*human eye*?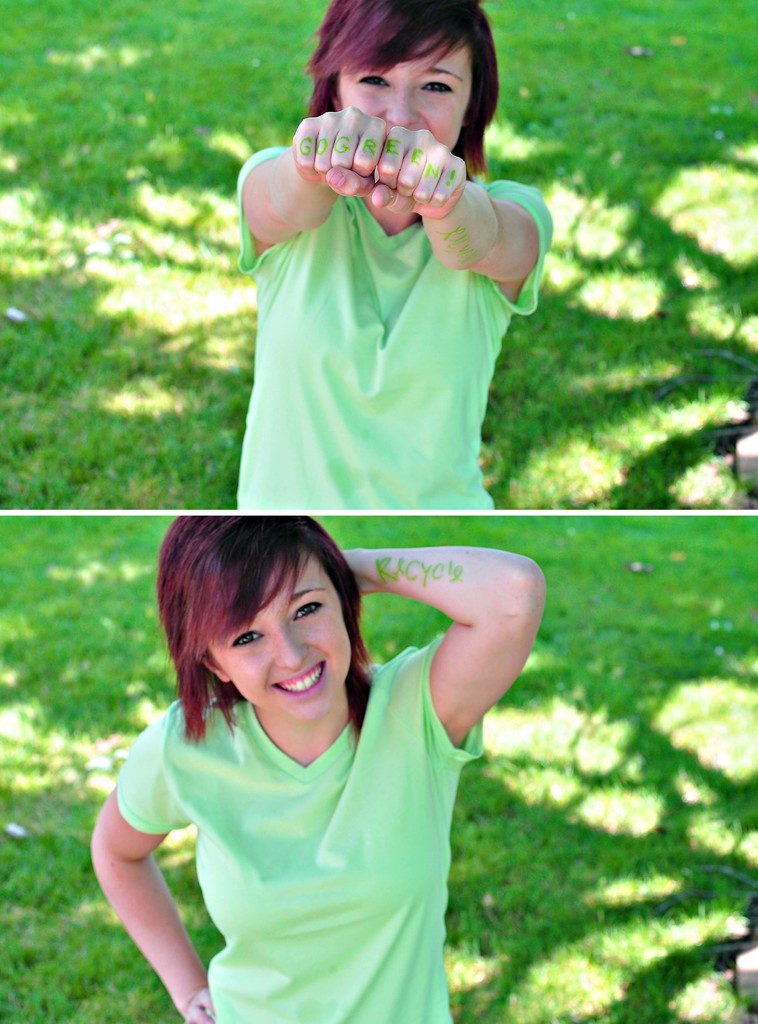
box=[232, 631, 265, 648]
